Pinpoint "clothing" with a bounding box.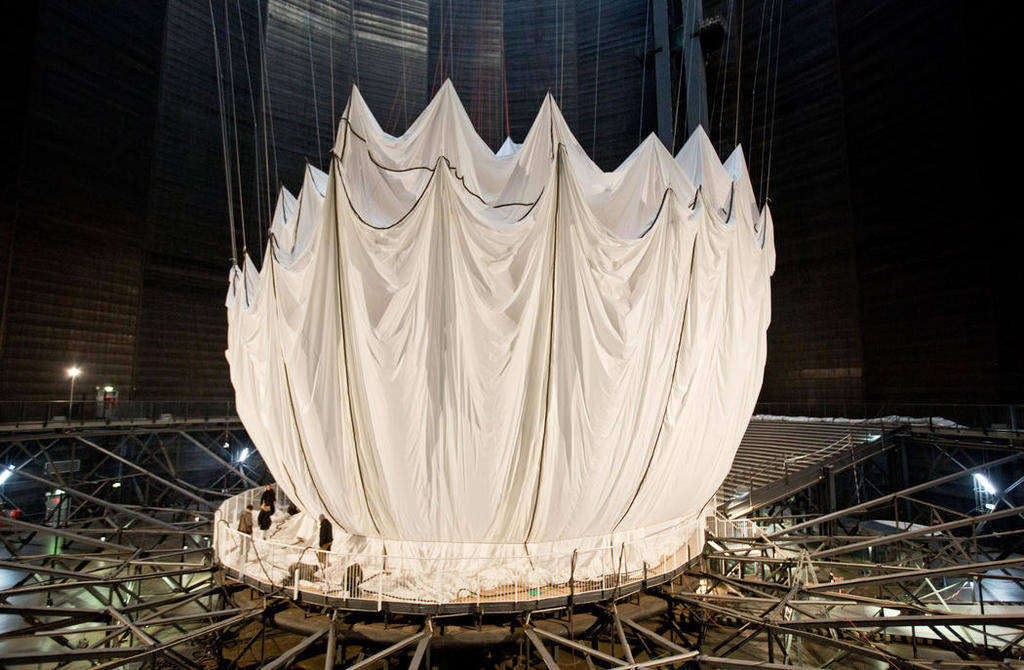
locate(256, 510, 273, 540).
